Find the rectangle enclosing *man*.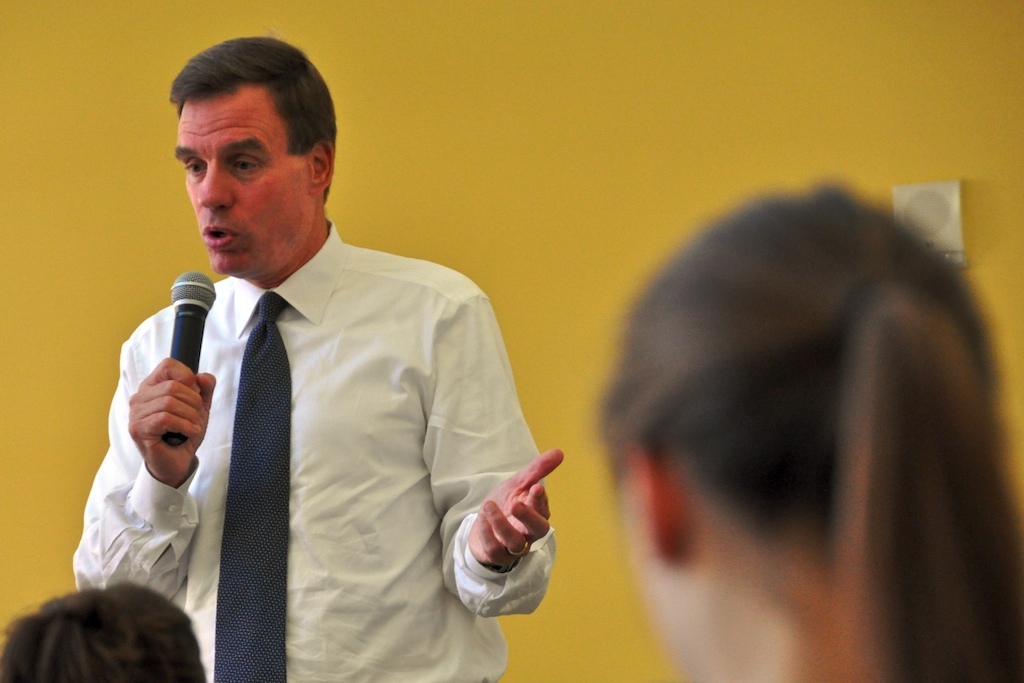
left=71, top=21, right=565, bottom=682.
